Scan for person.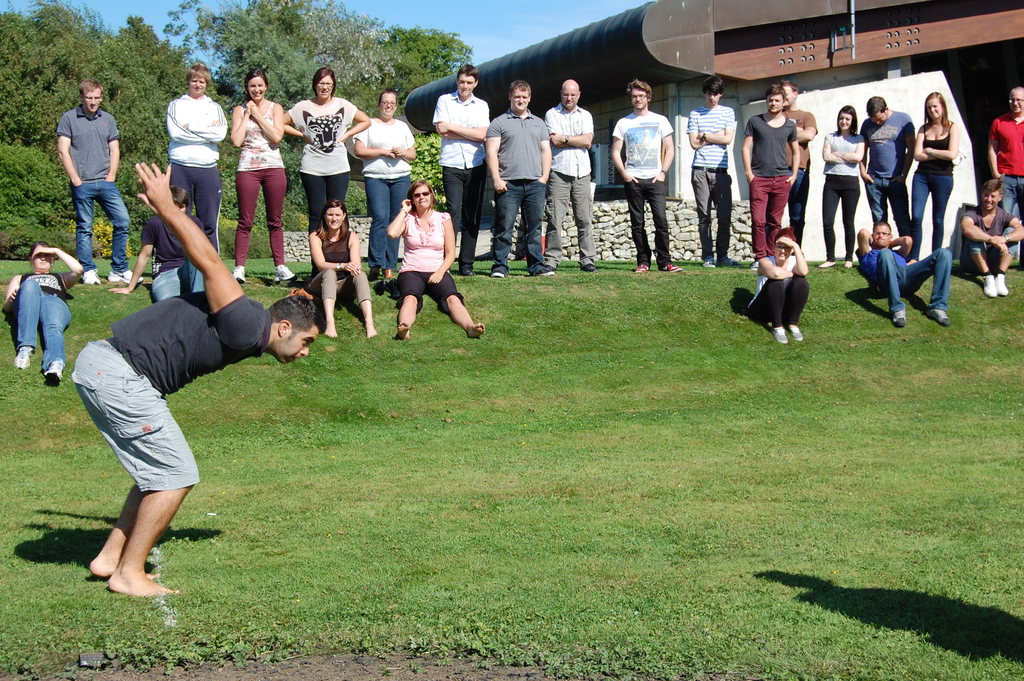
Scan result: Rect(164, 62, 232, 272).
